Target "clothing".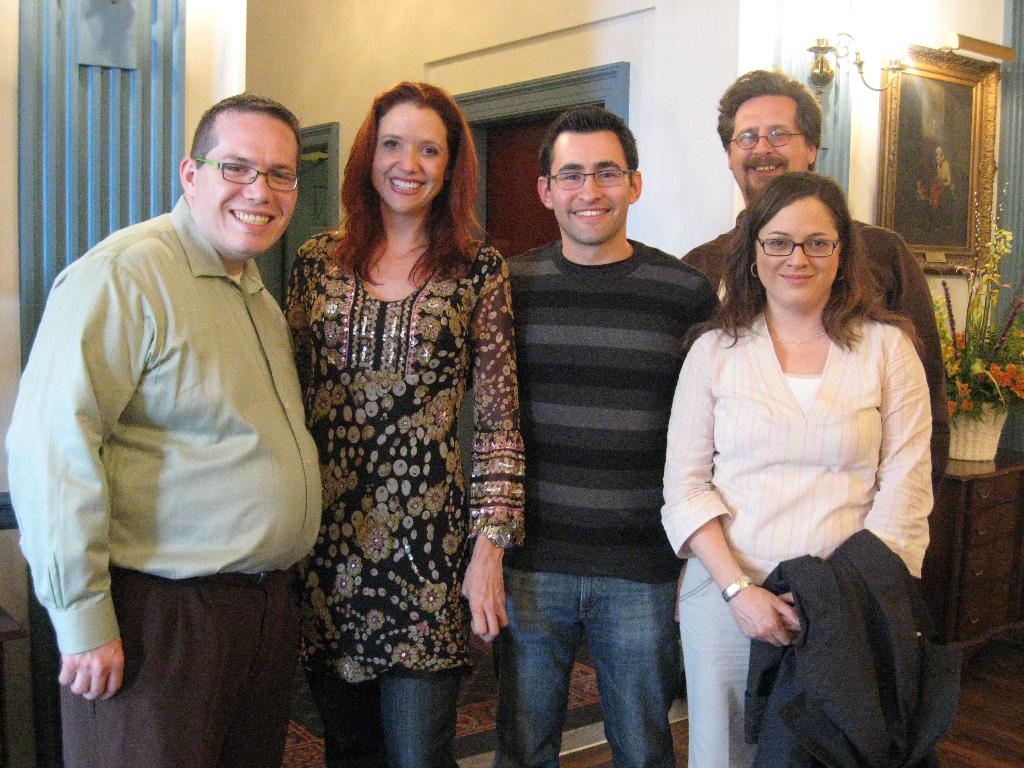
Target region: left=307, top=667, right=463, bottom=766.
